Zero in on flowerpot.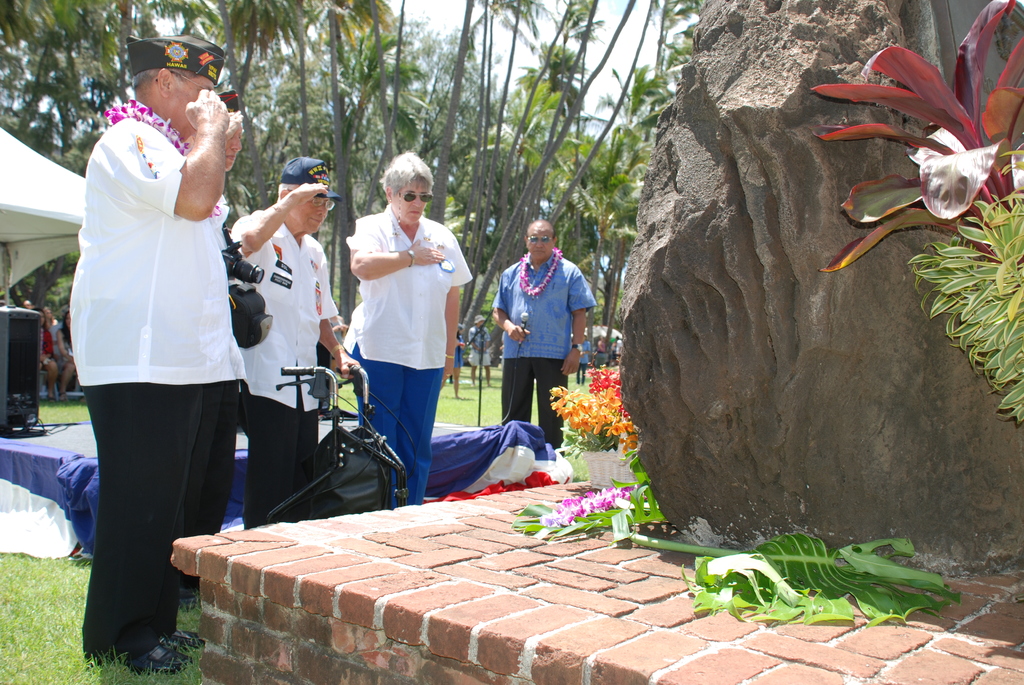
Zeroed in: <bbox>583, 443, 639, 487</bbox>.
